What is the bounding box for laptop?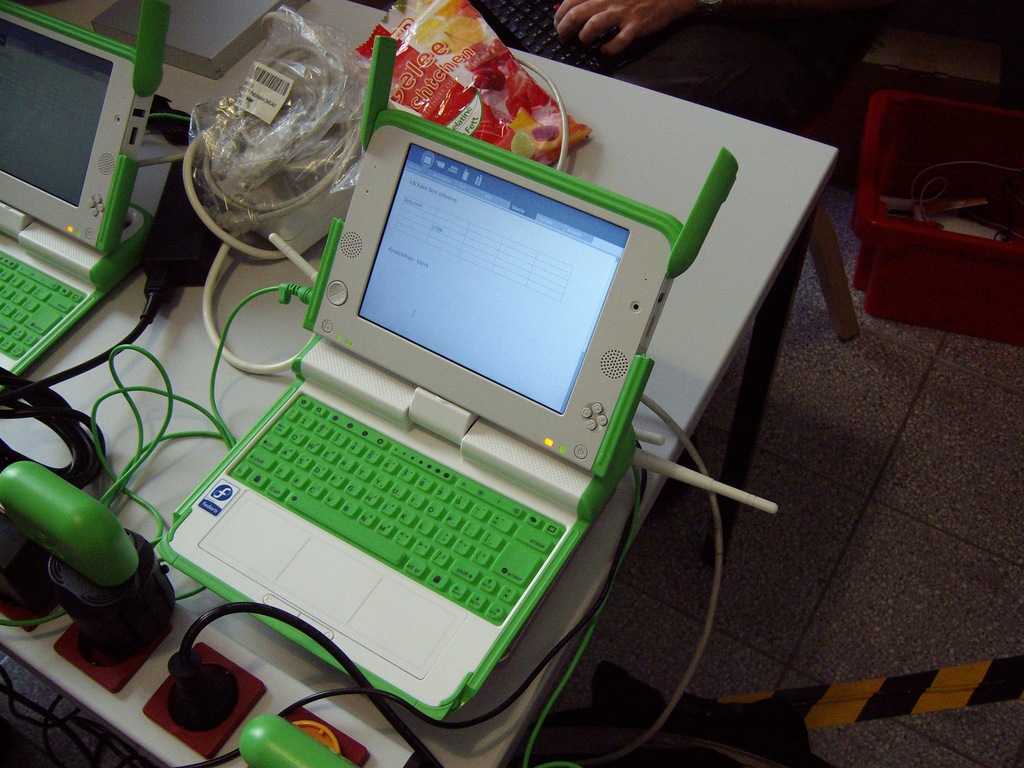
0/0/169/390.
